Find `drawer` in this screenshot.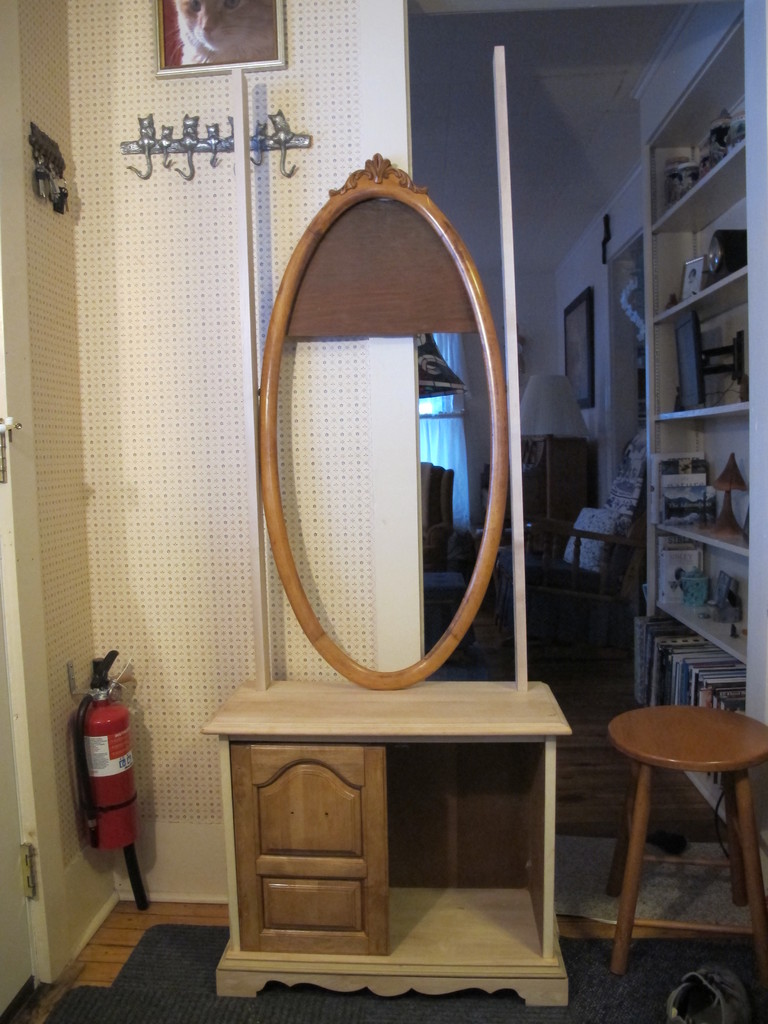
The bounding box for `drawer` is BBox(262, 880, 363, 931).
